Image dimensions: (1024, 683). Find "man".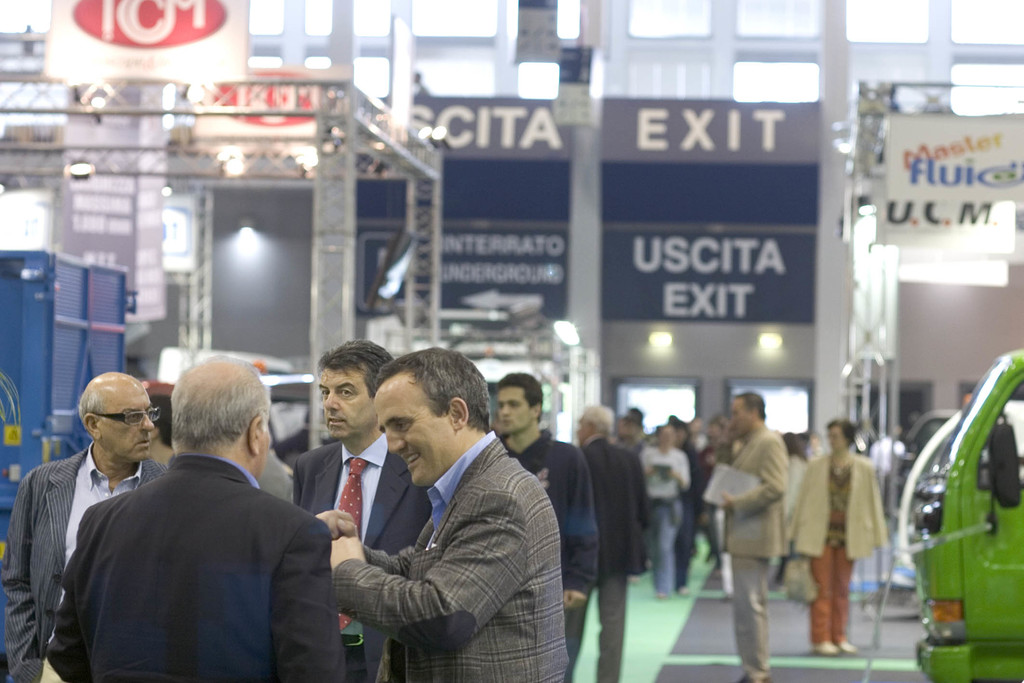
select_region(495, 378, 601, 613).
